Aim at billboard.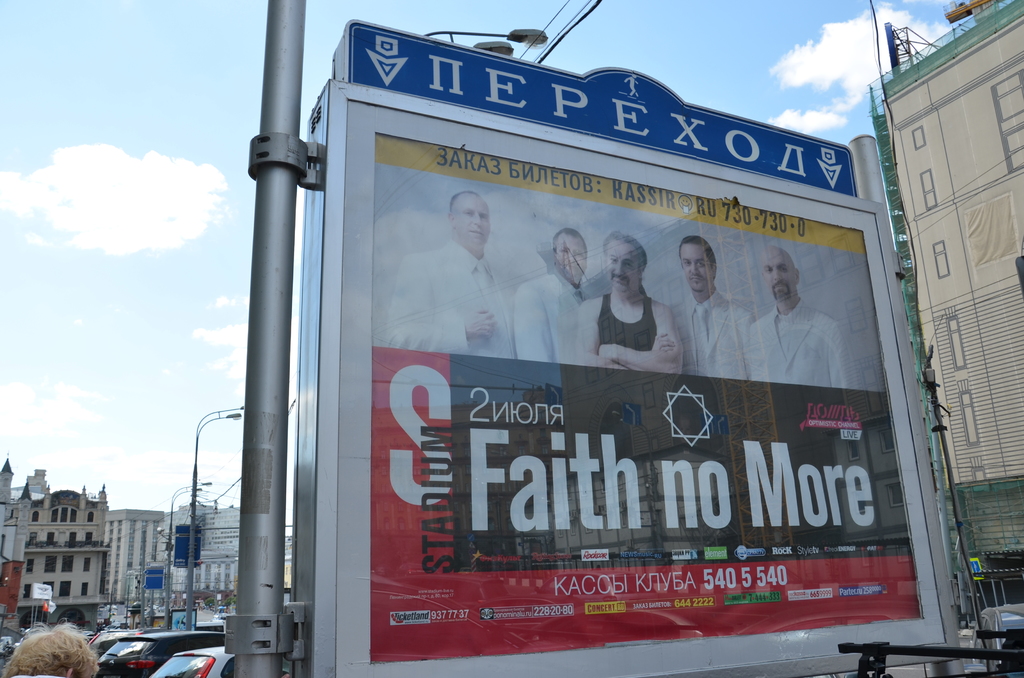
Aimed at (335, 20, 852, 193).
